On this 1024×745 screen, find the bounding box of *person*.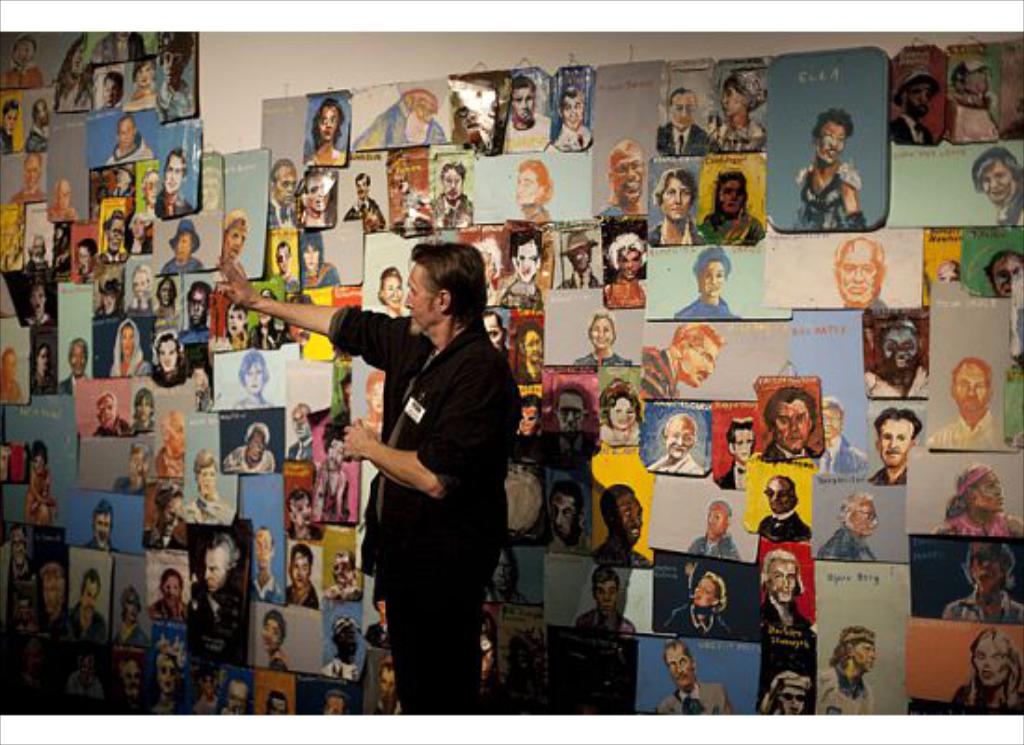
Bounding box: detection(579, 568, 631, 643).
